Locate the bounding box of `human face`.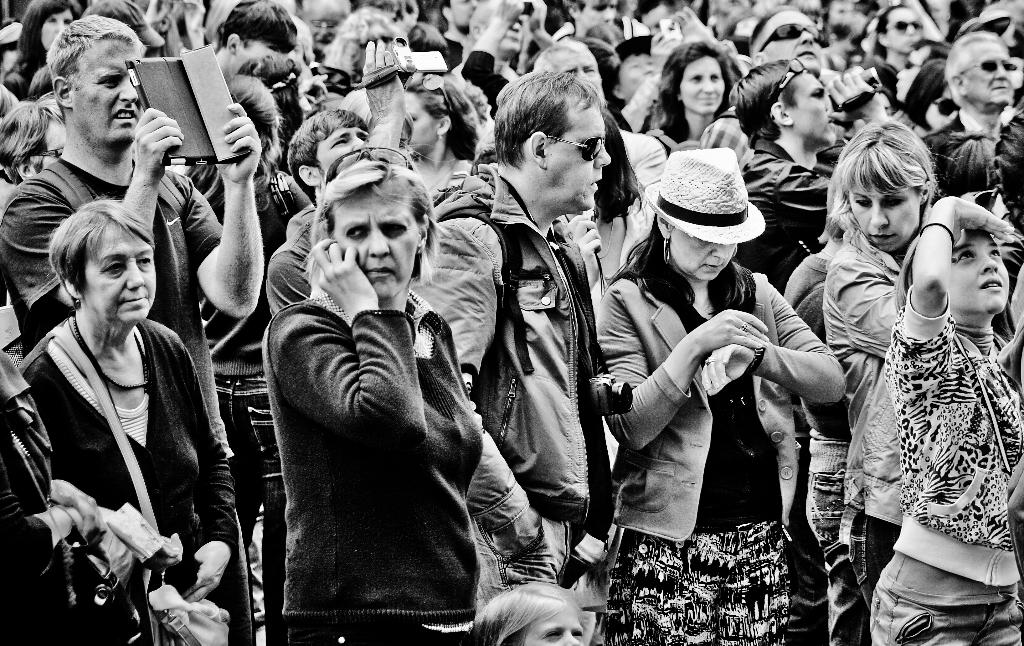
Bounding box: (790,73,836,147).
